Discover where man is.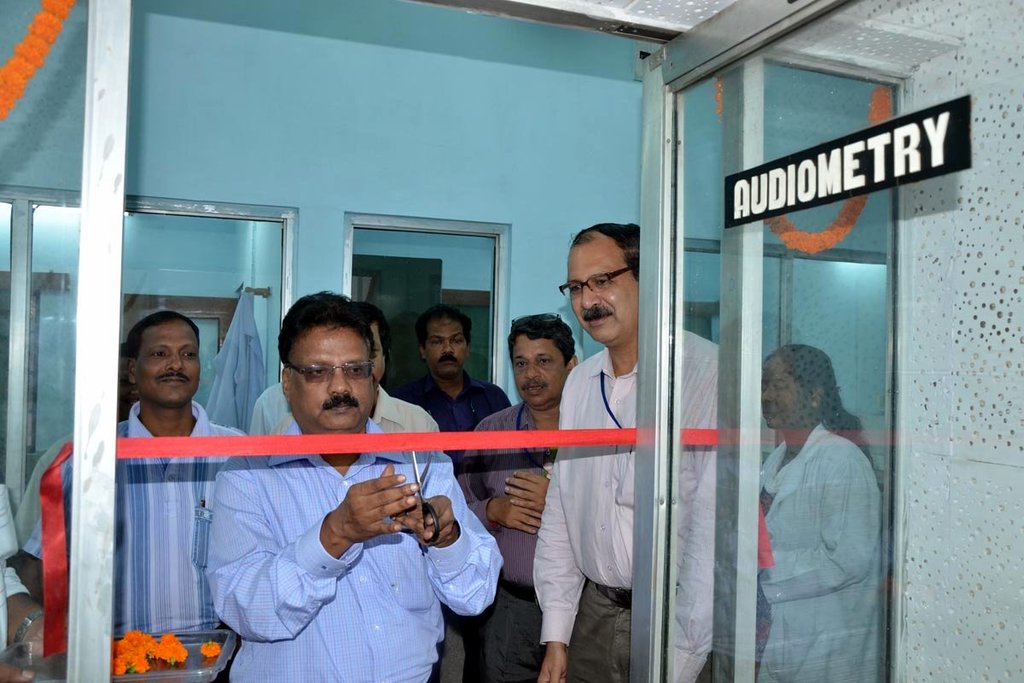
Discovered at rect(172, 306, 474, 663).
